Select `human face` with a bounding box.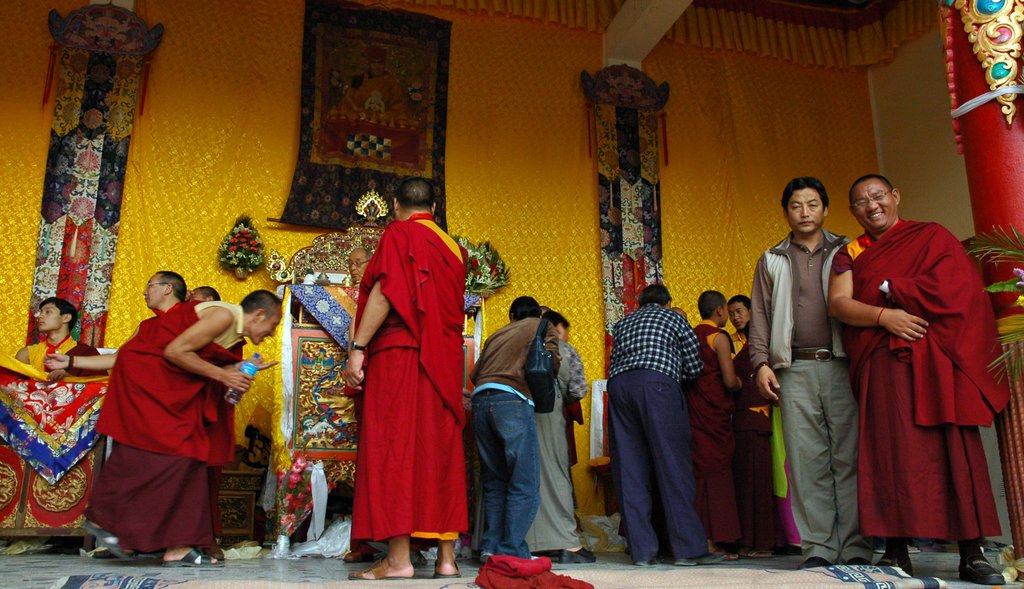
36,303,60,332.
